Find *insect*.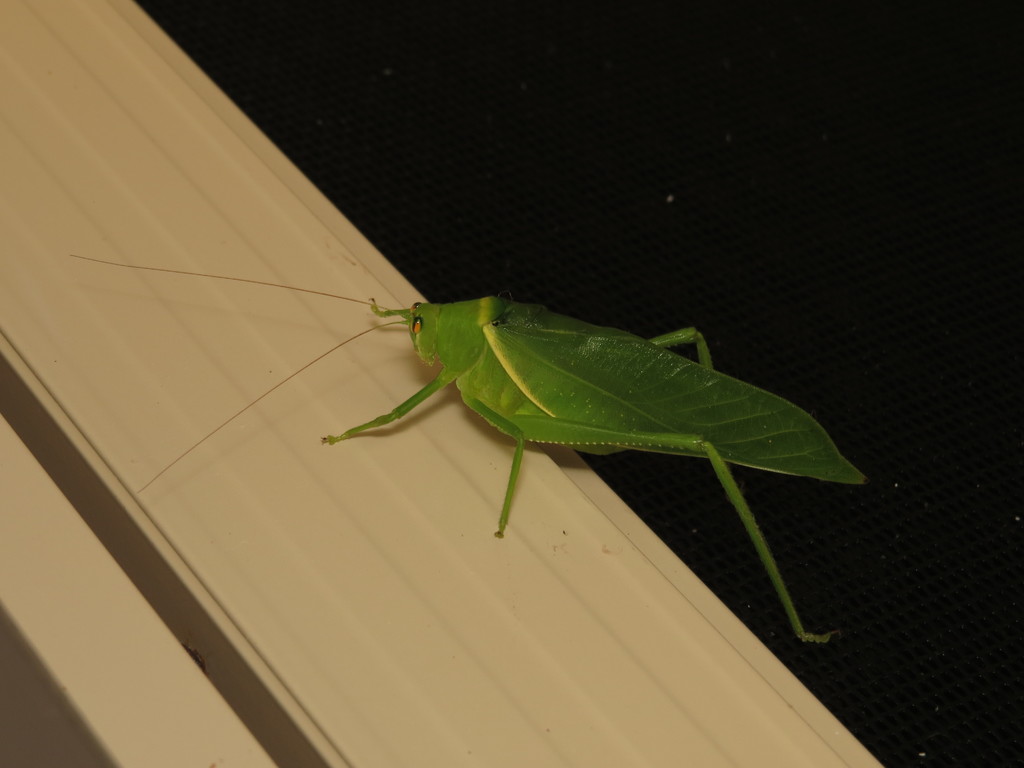
72, 252, 865, 644.
